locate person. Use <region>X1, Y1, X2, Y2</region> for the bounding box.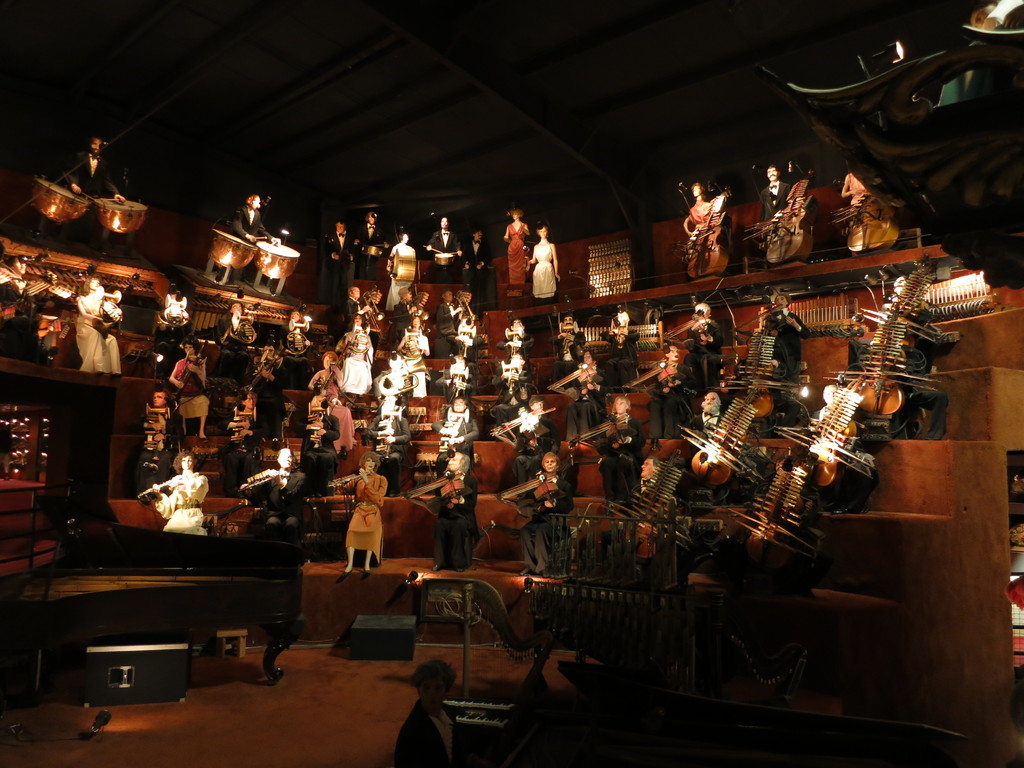
<region>429, 393, 487, 458</region>.
